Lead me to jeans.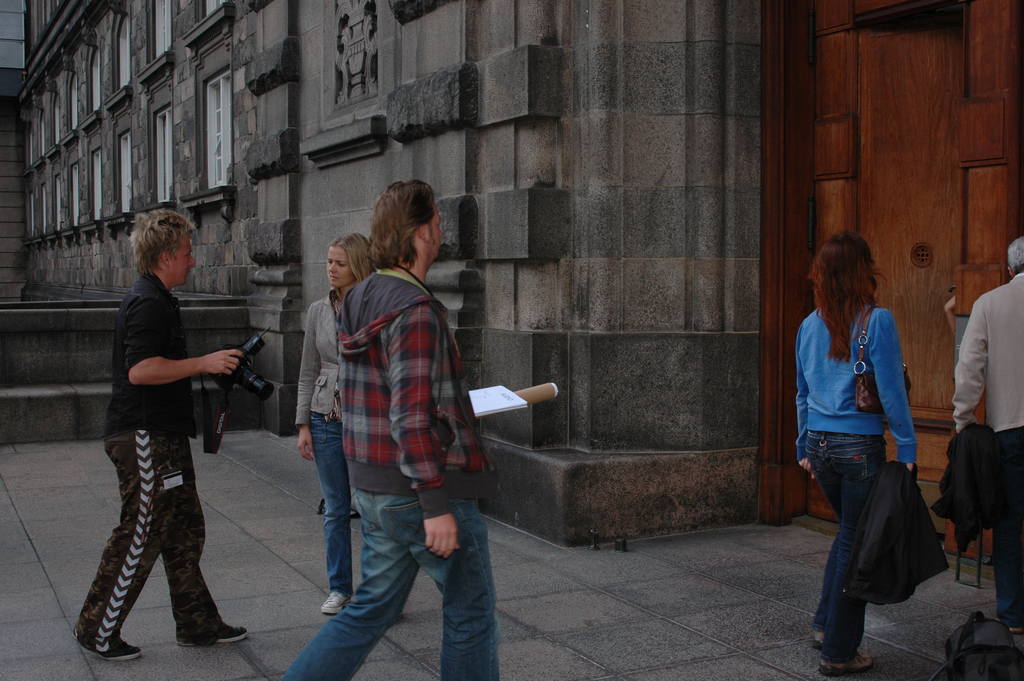
Lead to 996 427 1023 627.
